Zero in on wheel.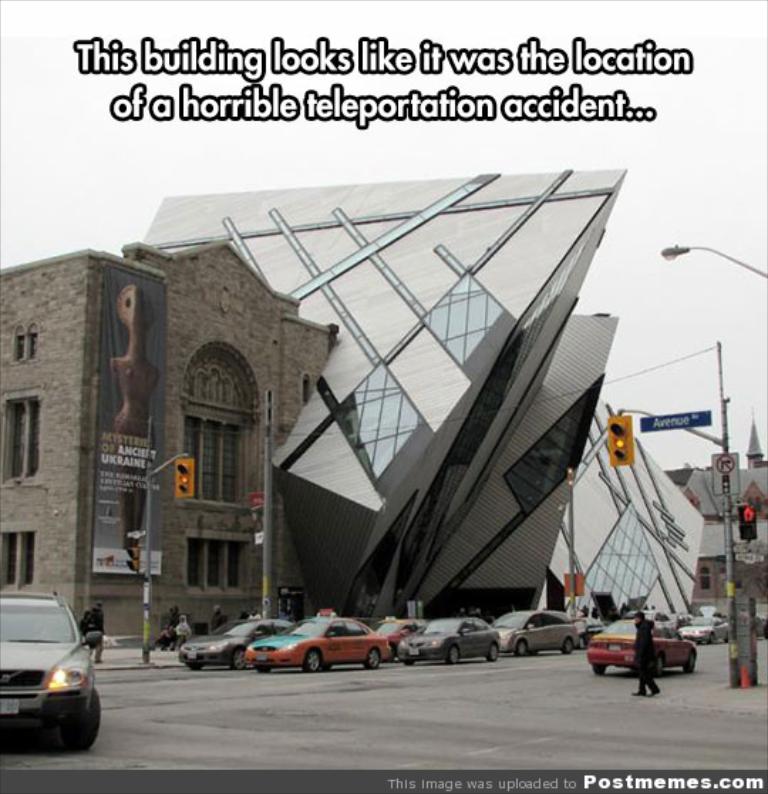
Zeroed in: Rect(560, 637, 575, 655).
